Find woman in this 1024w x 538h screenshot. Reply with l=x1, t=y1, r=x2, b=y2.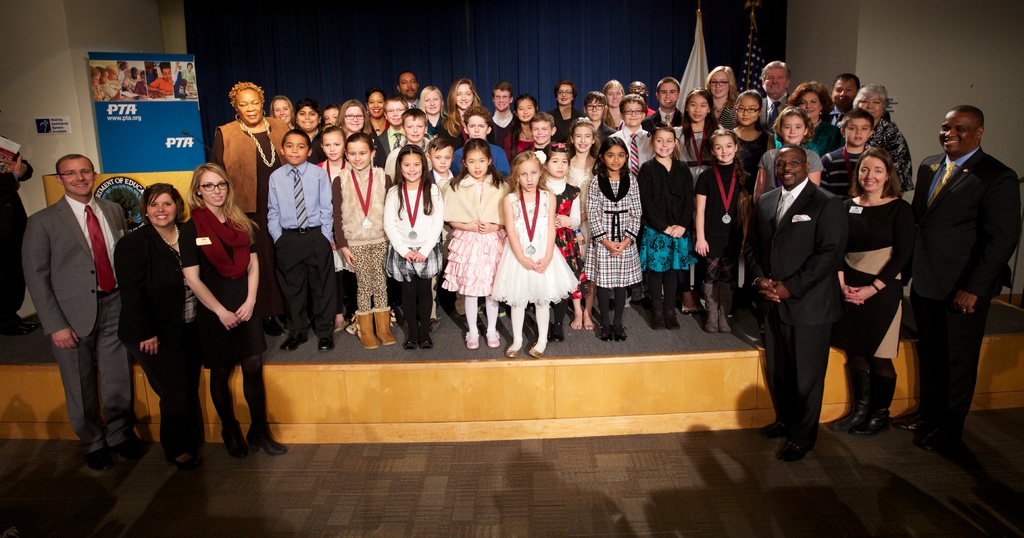
l=269, t=95, r=296, b=130.
